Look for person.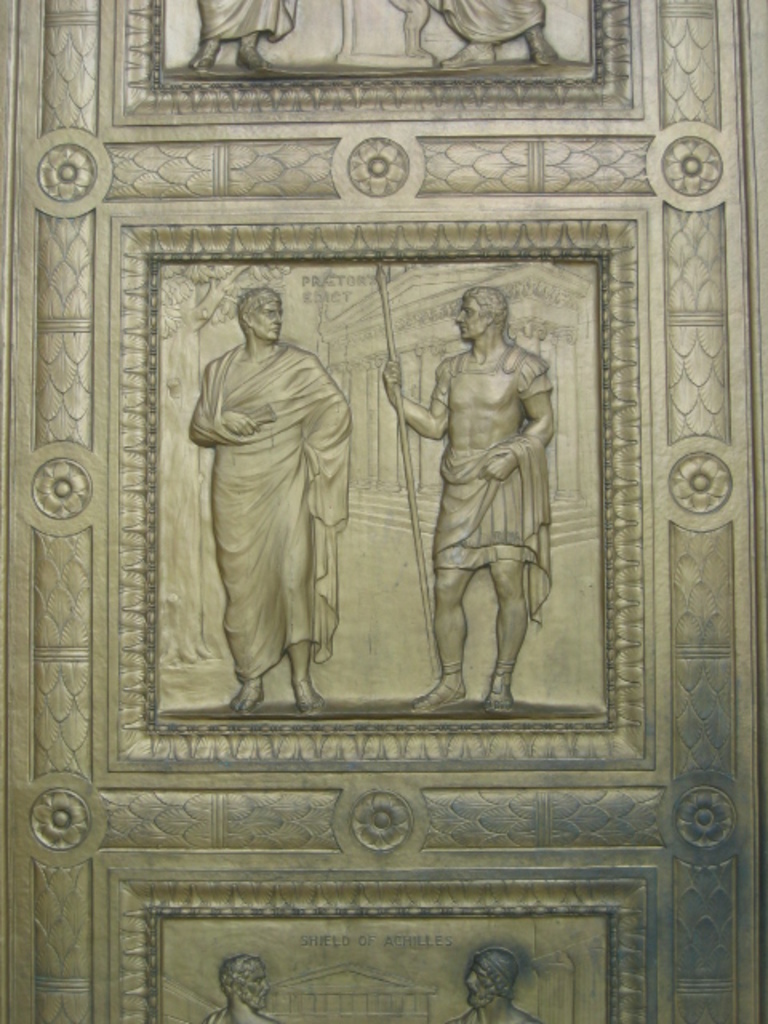
Found: BBox(181, 286, 357, 710).
